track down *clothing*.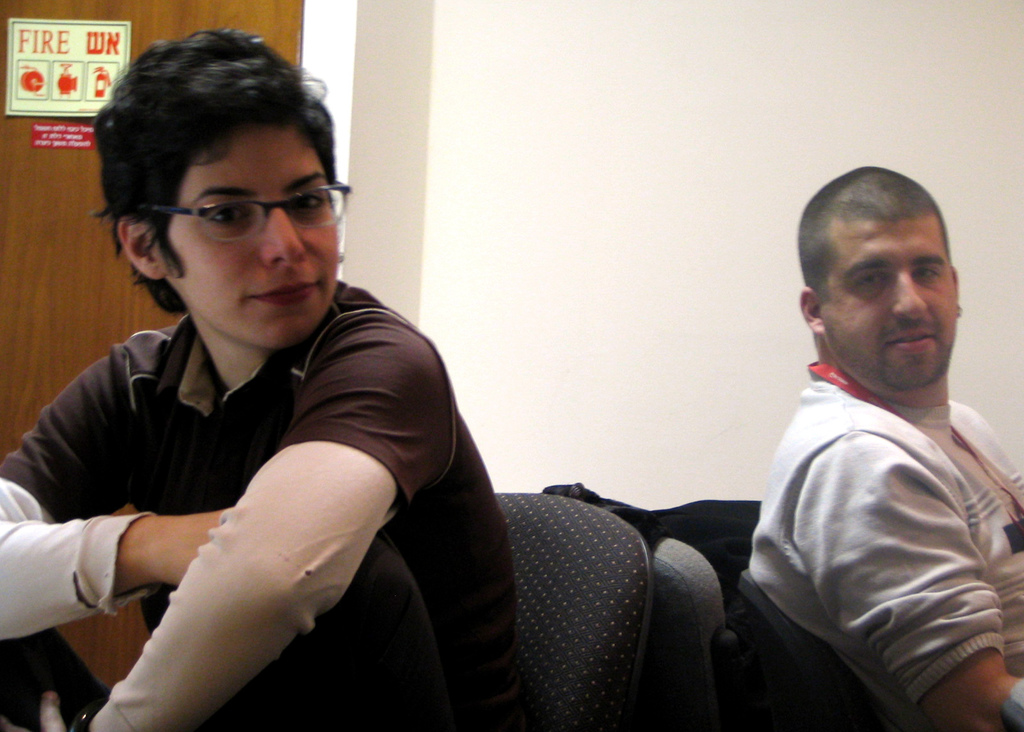
Tracked to Rect(0, 274, 513, 731).
